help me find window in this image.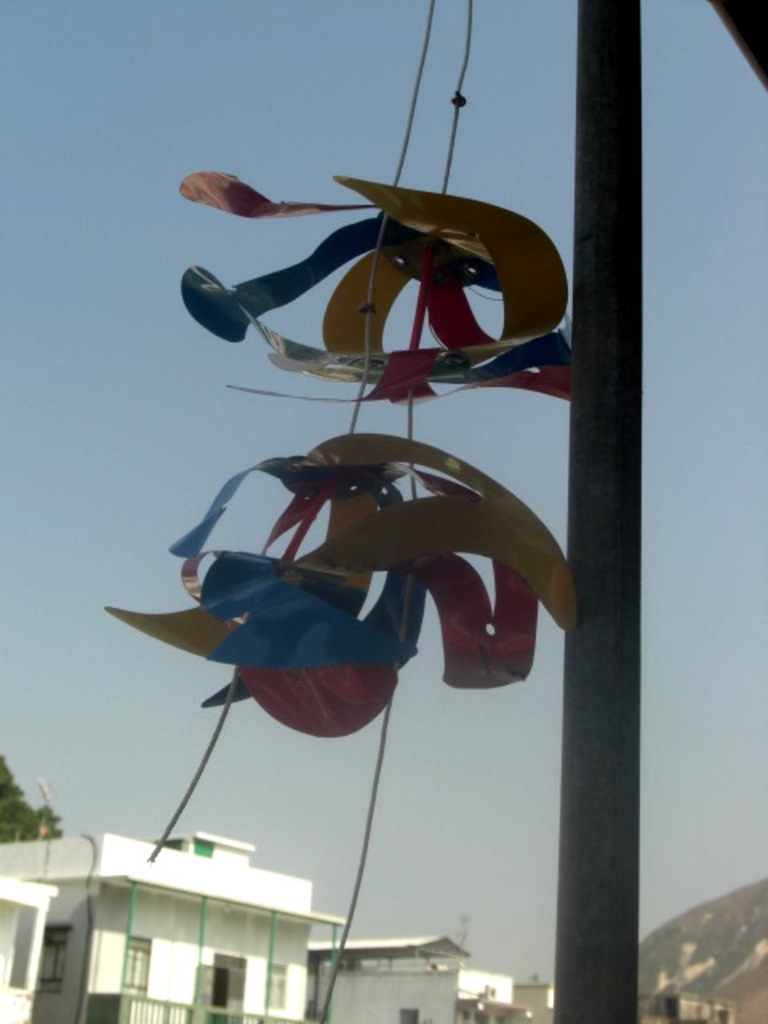
Found it: rect(29, 923, 70, 994).
